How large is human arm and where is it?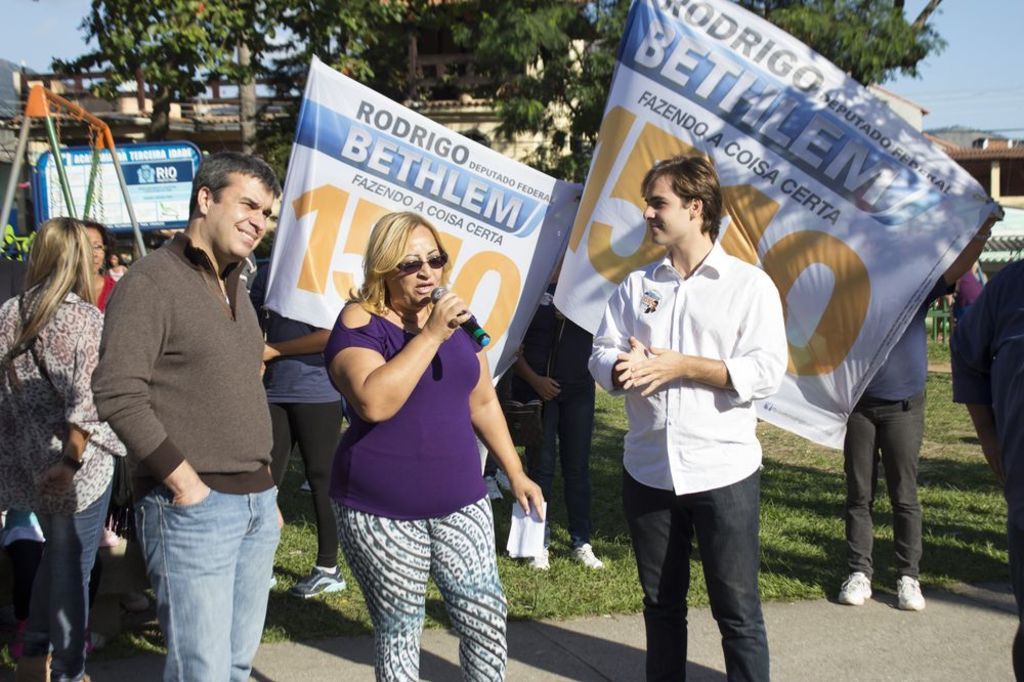
Bounding box: 515:356:561:404.
